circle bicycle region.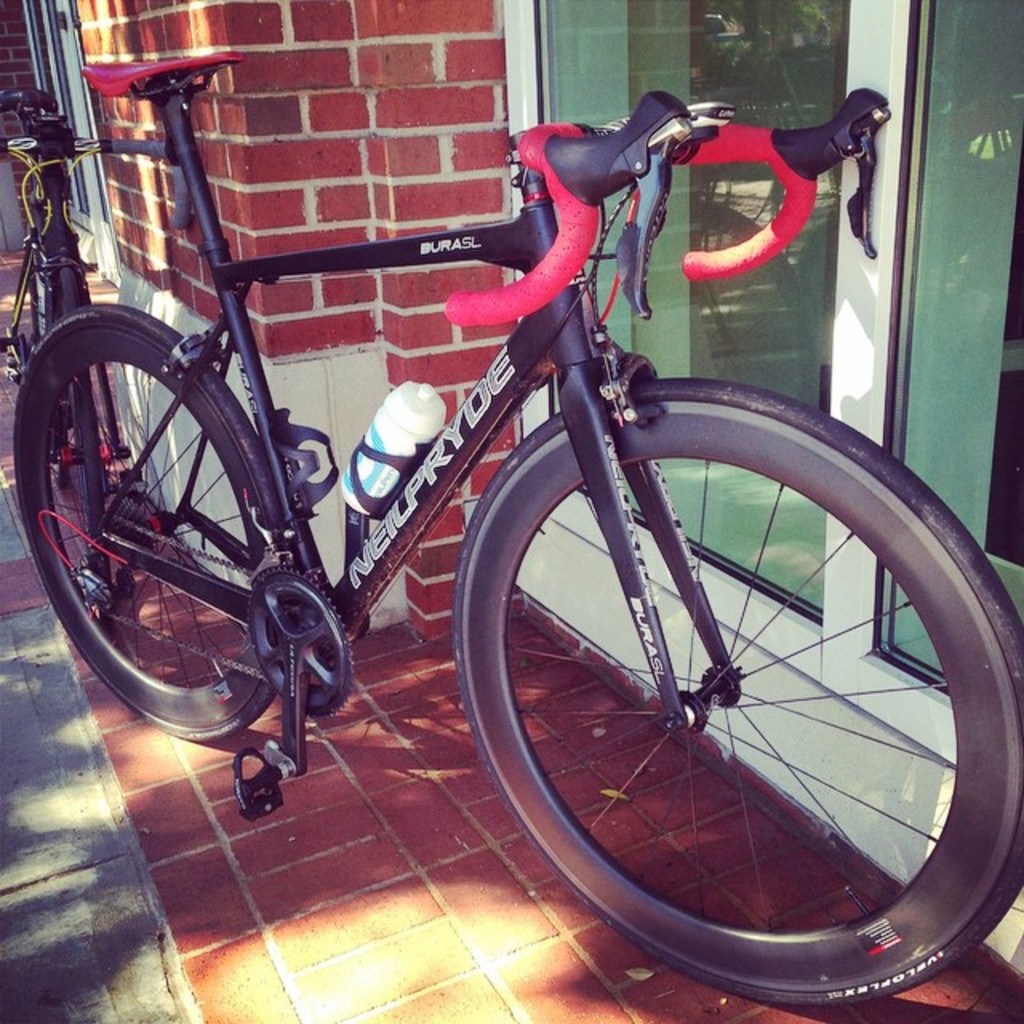
Region: [left=46, top=0, right=1023, bottom=1002].
